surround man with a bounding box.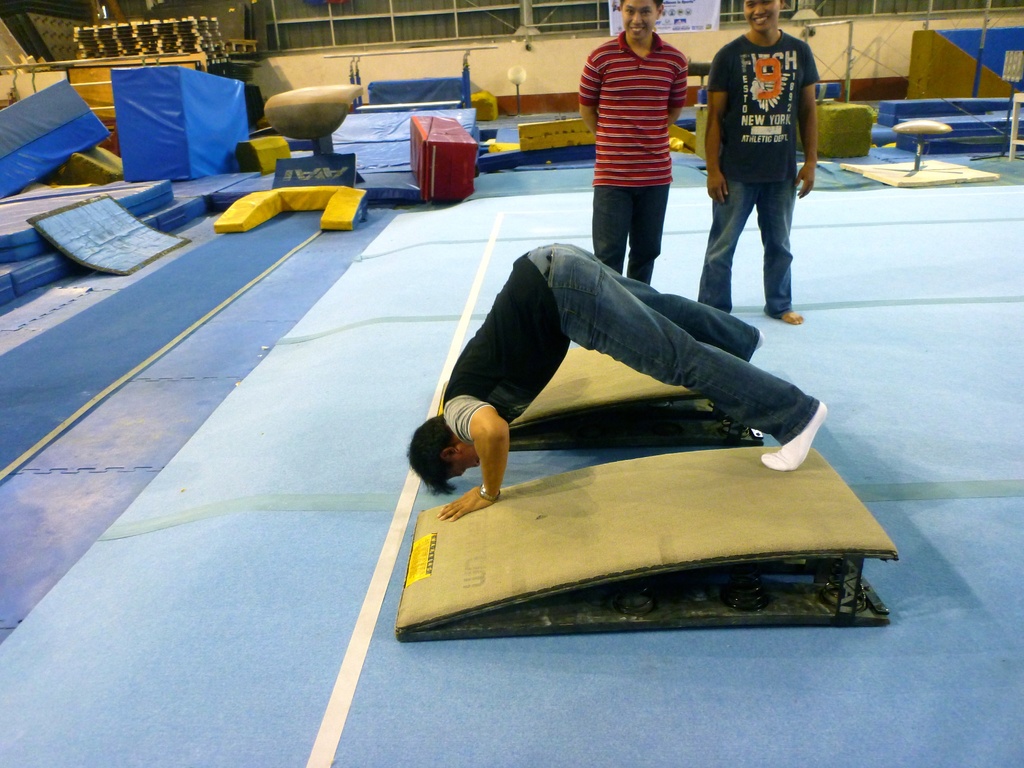
l=703, t=0, r=821, b=326.
